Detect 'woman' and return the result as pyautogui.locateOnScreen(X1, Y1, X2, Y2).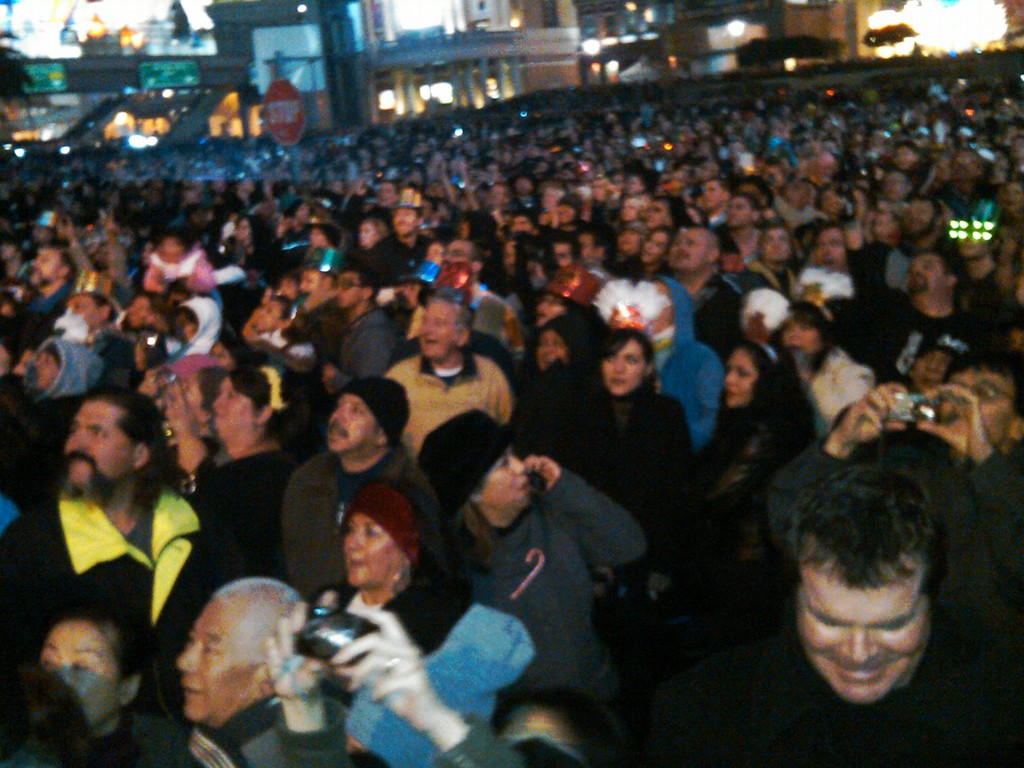
pyautogui.locateOnScreen(732, 224, 809, 301).
